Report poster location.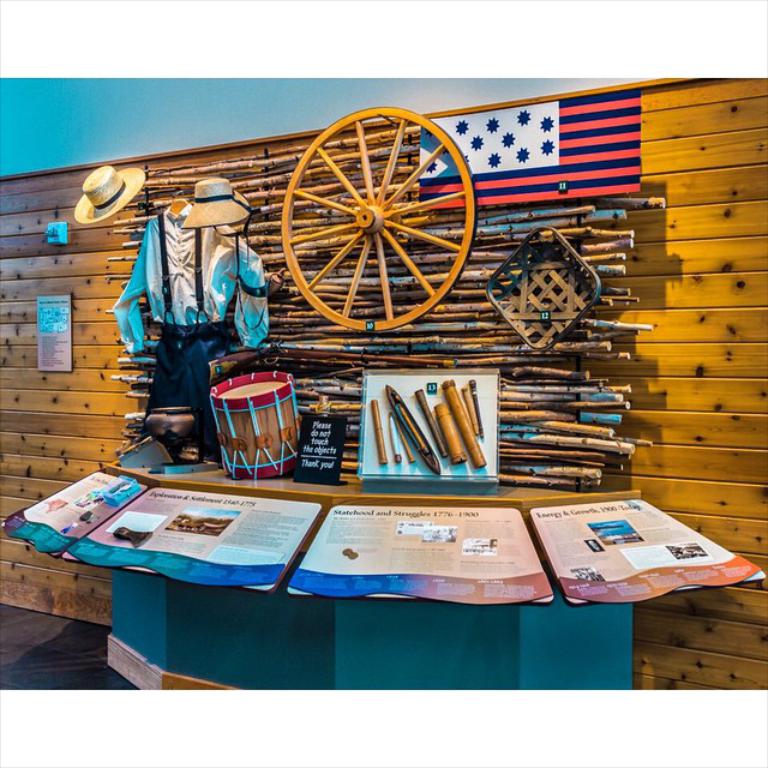
Report: bbox=(288, 505, 553, 606).
